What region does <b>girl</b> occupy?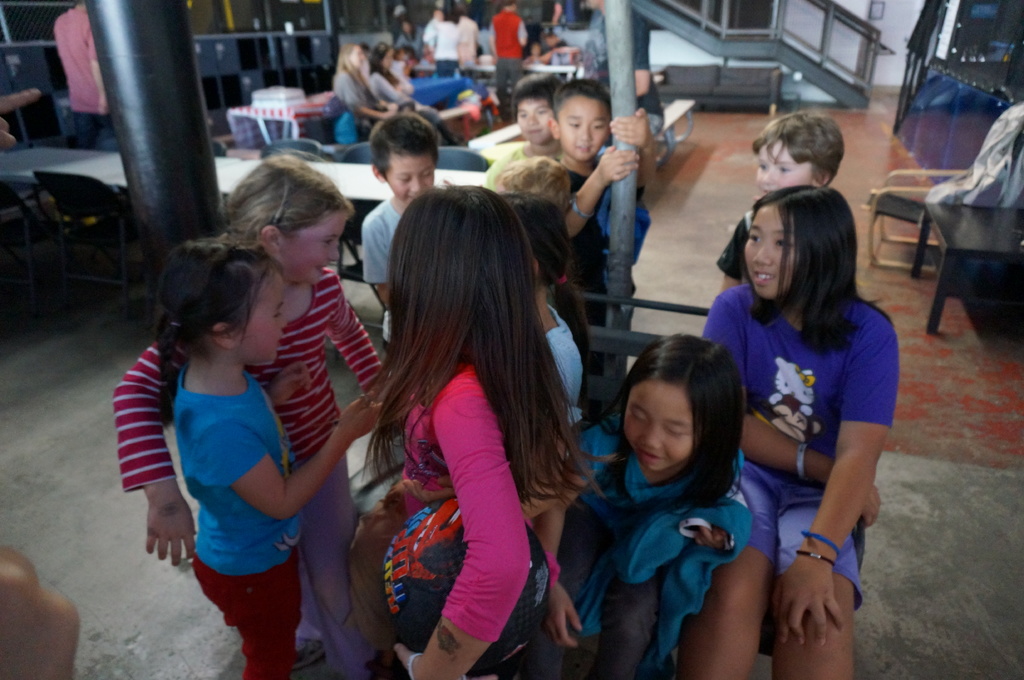
328, 42, 465, 151.
